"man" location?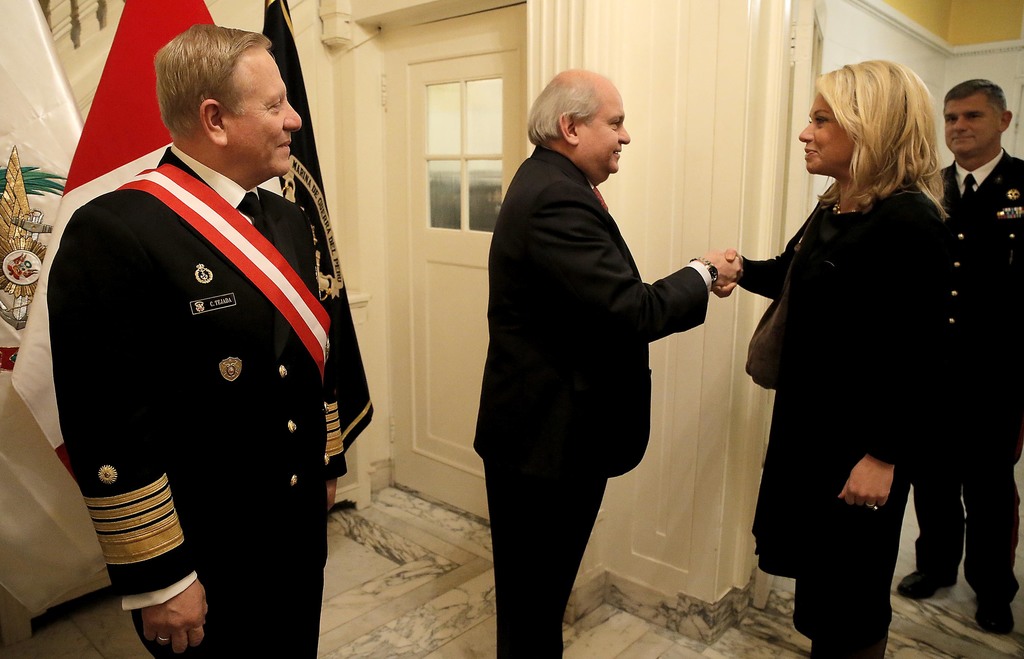
select_region(35, 22, 396, 658)
